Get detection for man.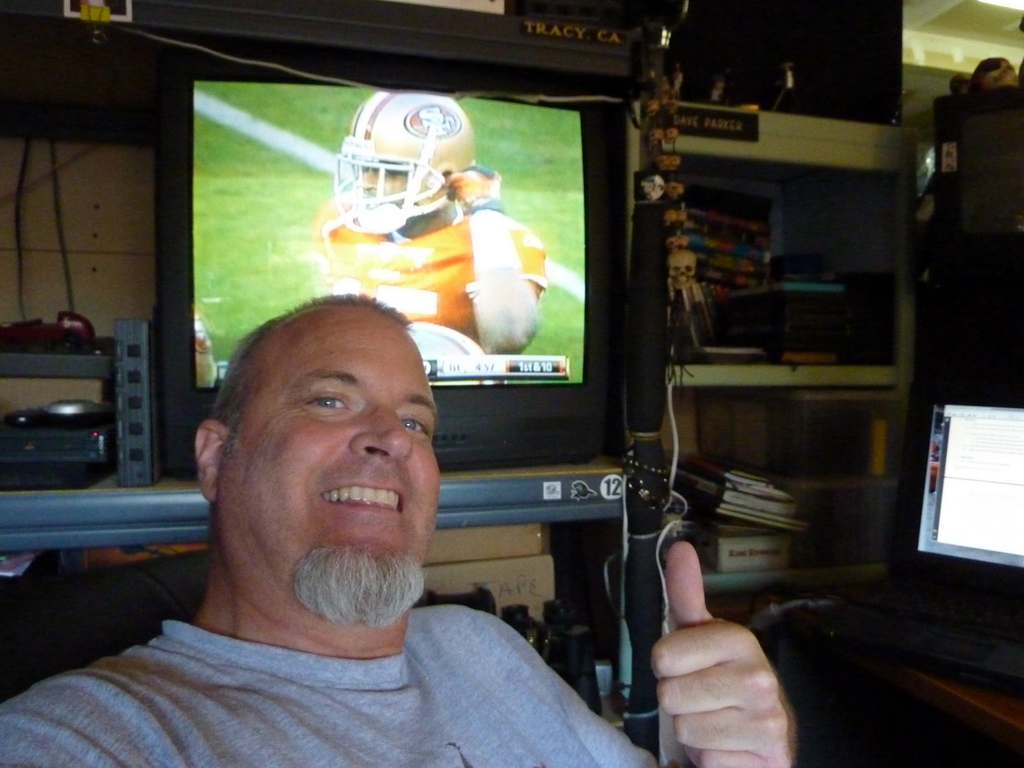
Detection: [left=0, top=294, right=803, bottom=767].
